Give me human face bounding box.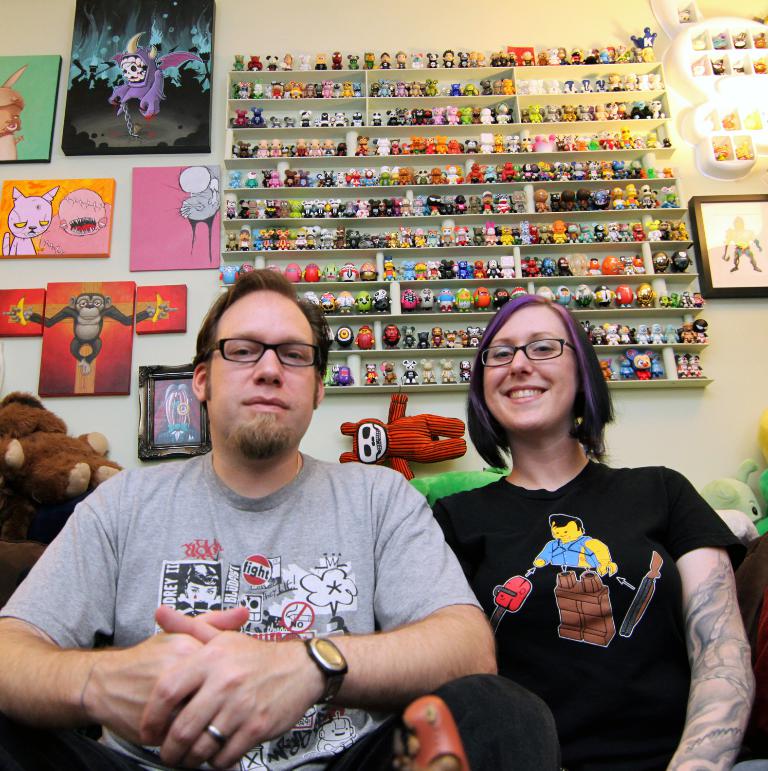
477/317/578/429.
